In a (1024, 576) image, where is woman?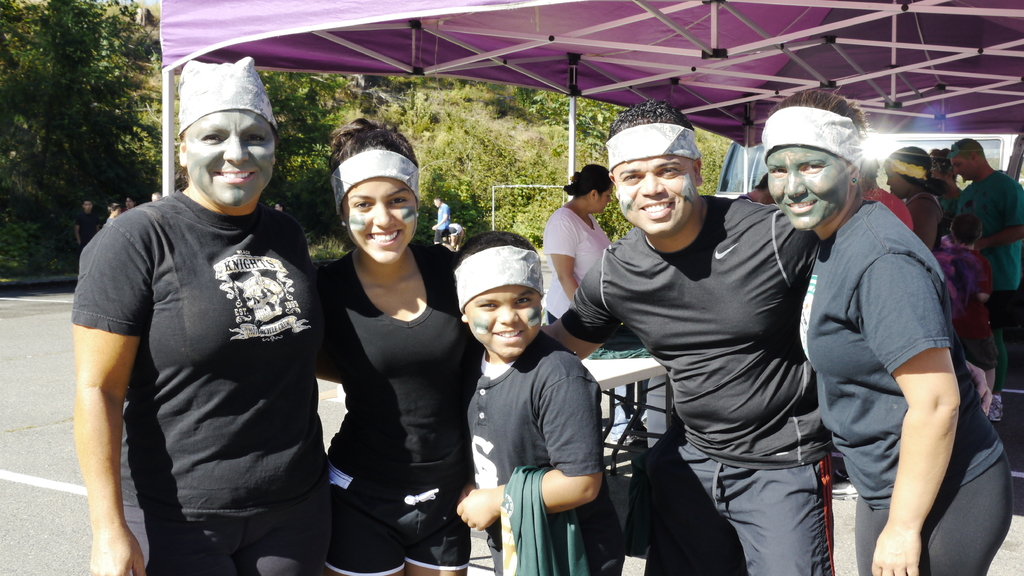
x1=298 y1=123 x2=474 y2=573.
